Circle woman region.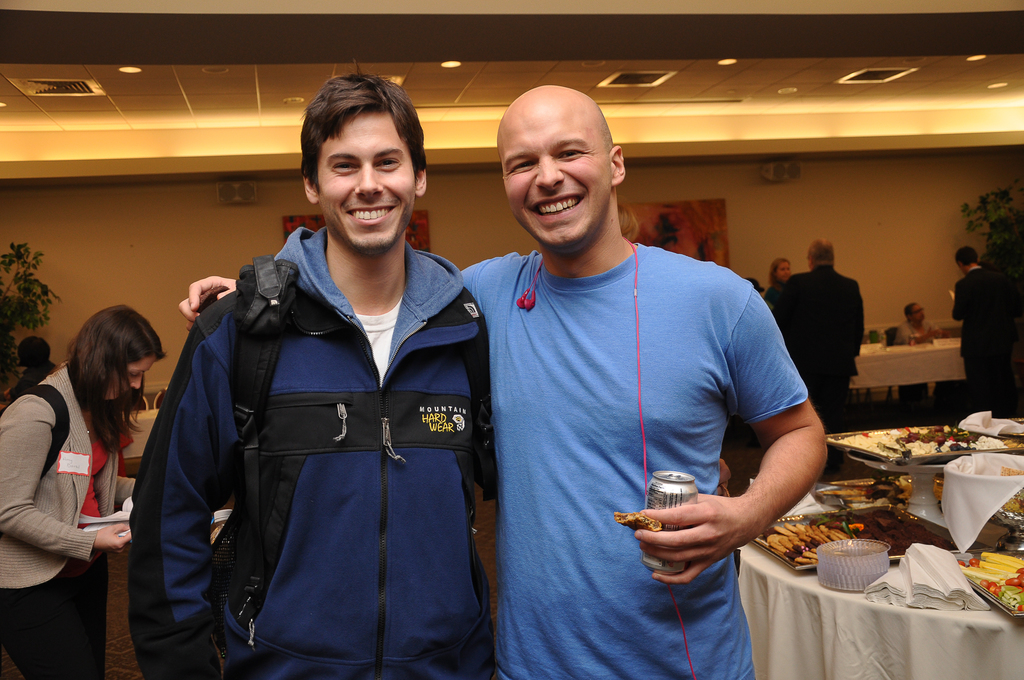
Region: box(0, 306, 166, 677).
